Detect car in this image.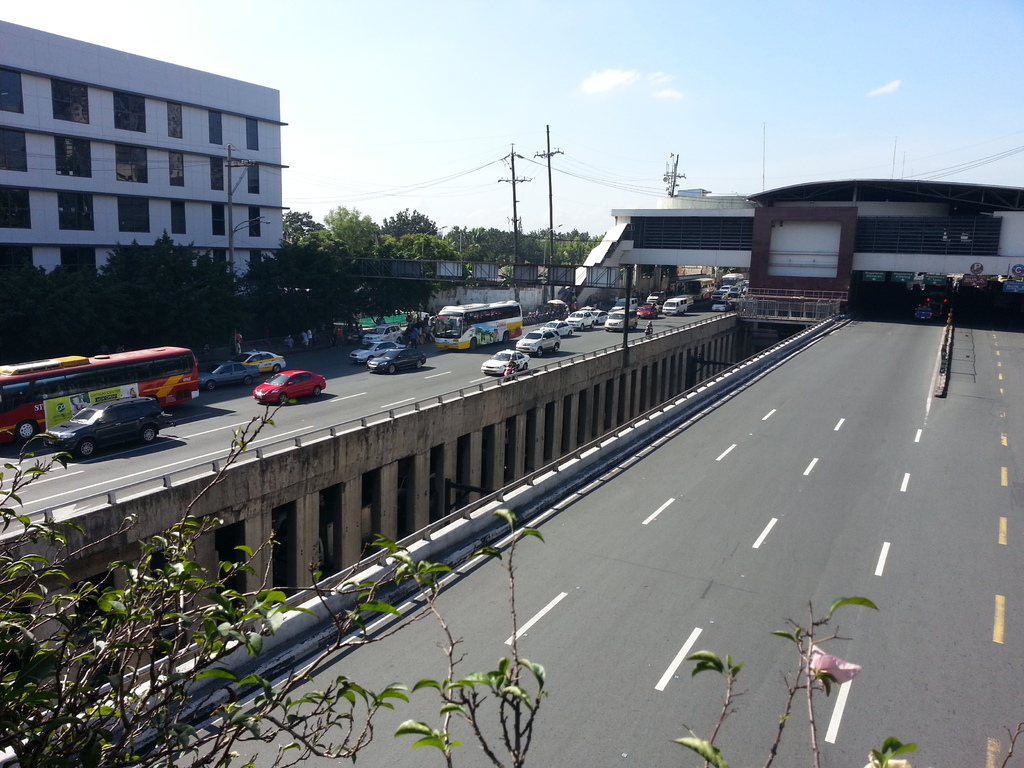
Detection: bbox=(236, 352, 282, 374).
